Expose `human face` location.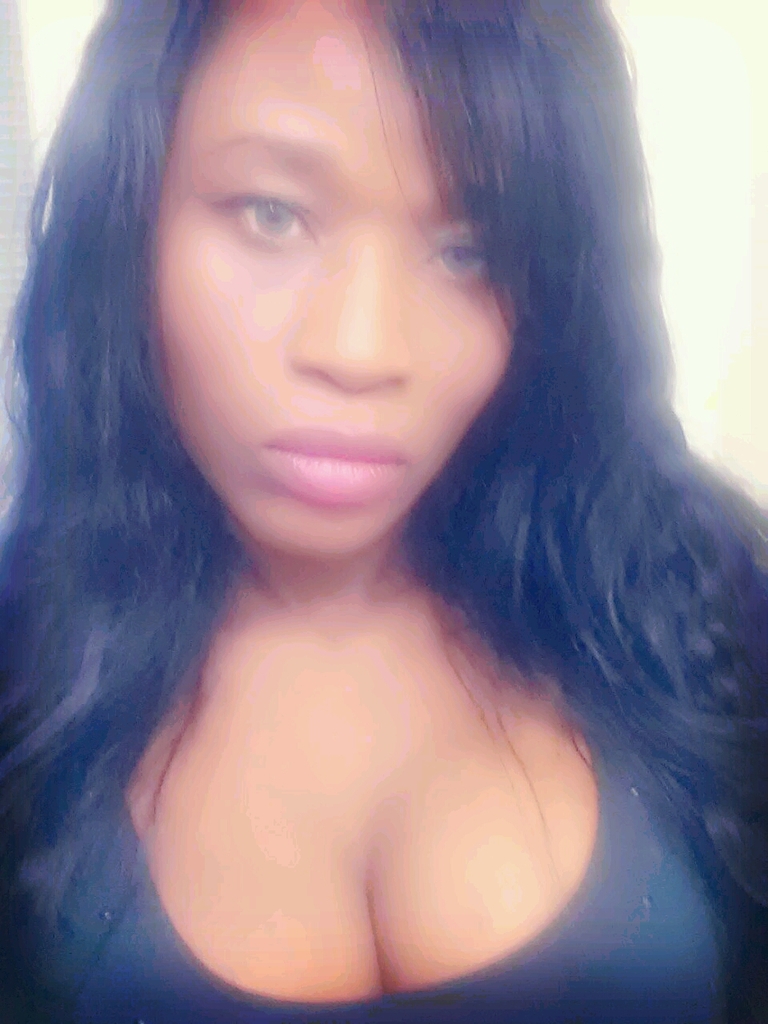
Exposed at detection(149, 0, 514, 562).
